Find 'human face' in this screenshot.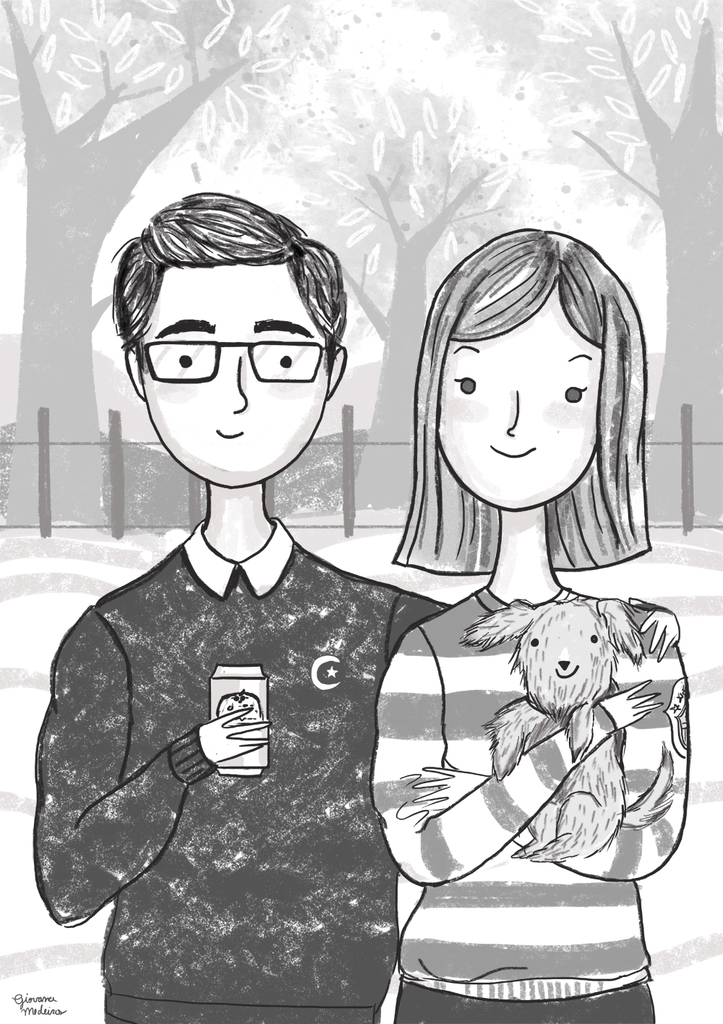
The bounding box for 'human face' is box(439, 319, 594, 505).
